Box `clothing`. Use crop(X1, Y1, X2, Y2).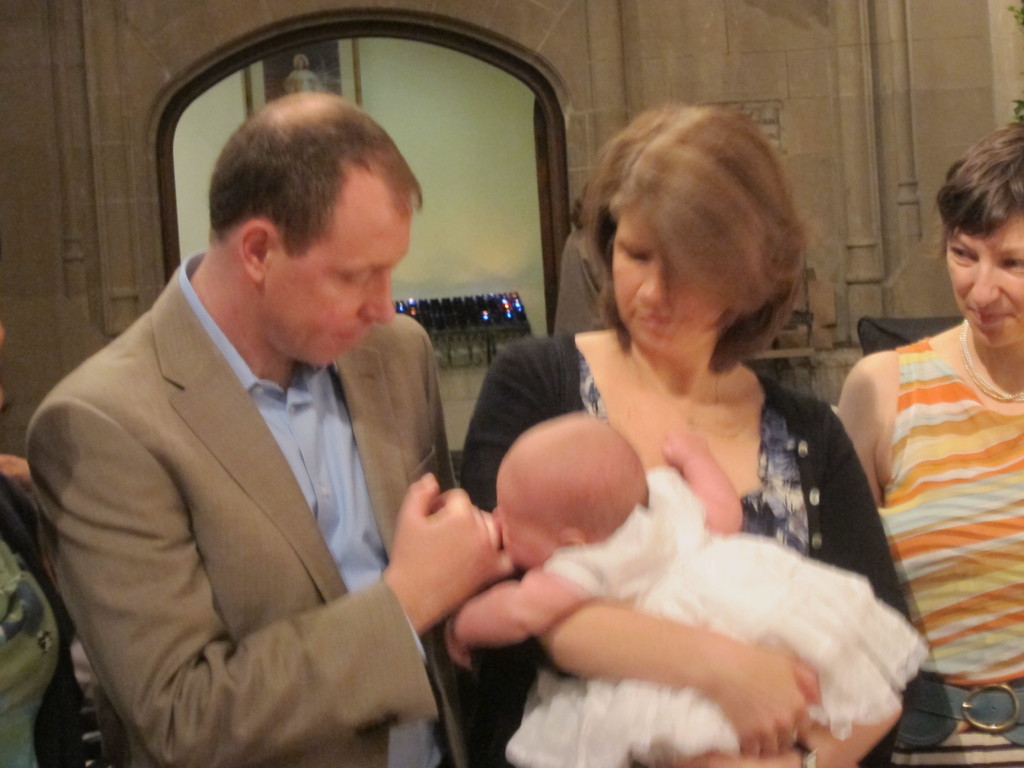
crop(870, 335, 1021, 684).
